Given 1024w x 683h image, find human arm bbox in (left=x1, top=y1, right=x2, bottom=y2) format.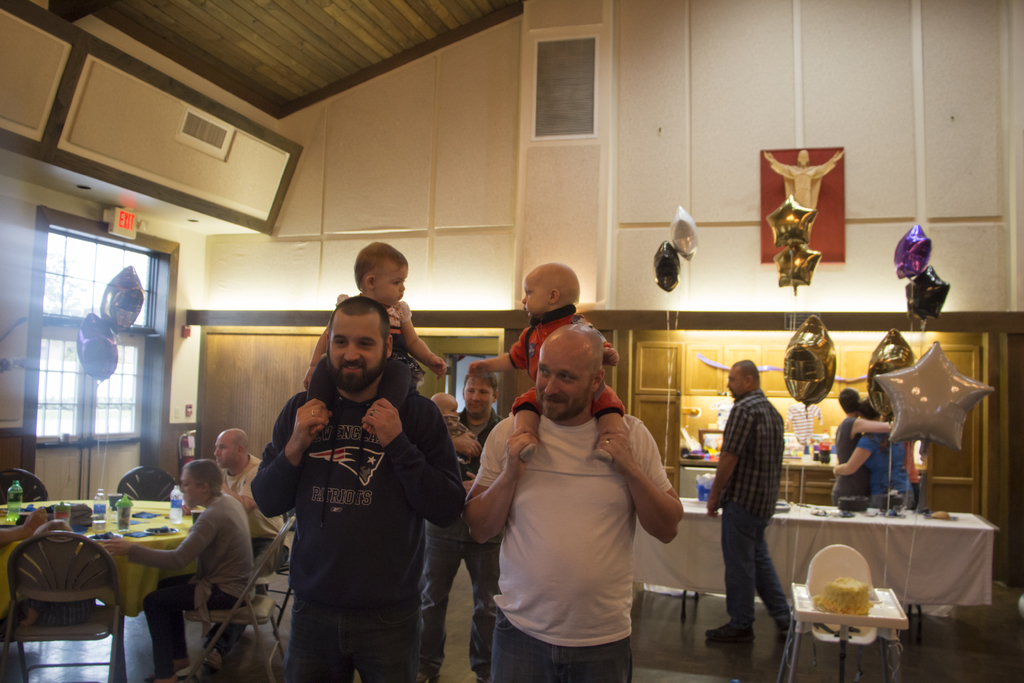
(left=844, top=418, right=893, bottom=436).
